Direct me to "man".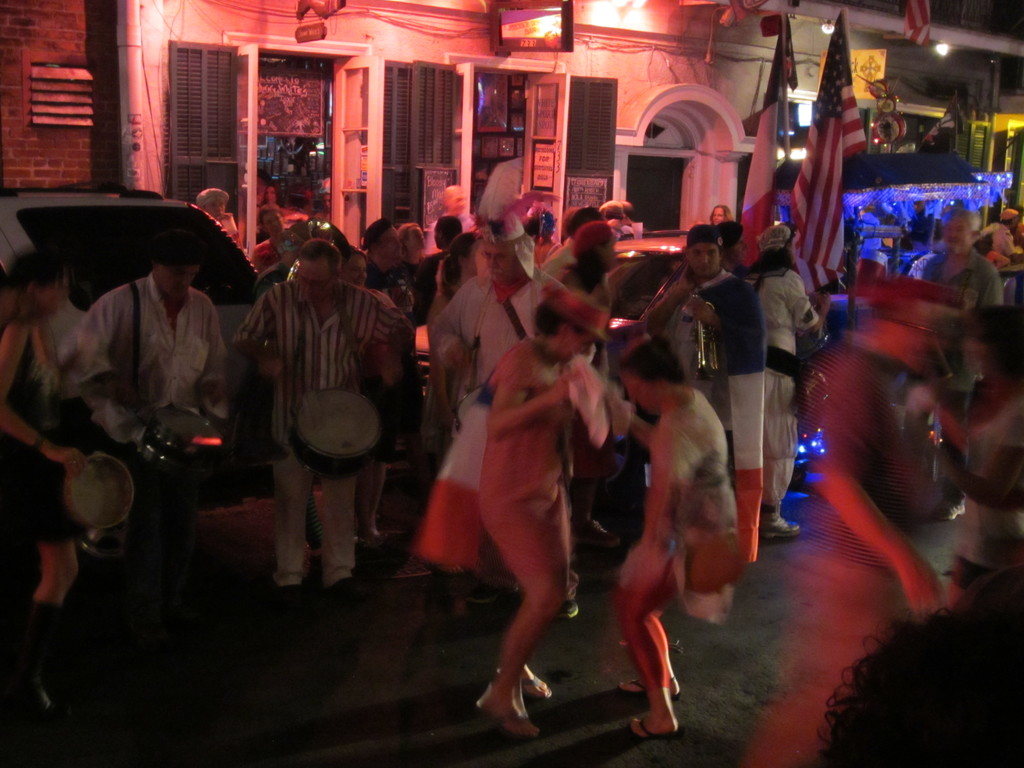
Direction: [x1=223, y1=200, x2=400, y2=595].
